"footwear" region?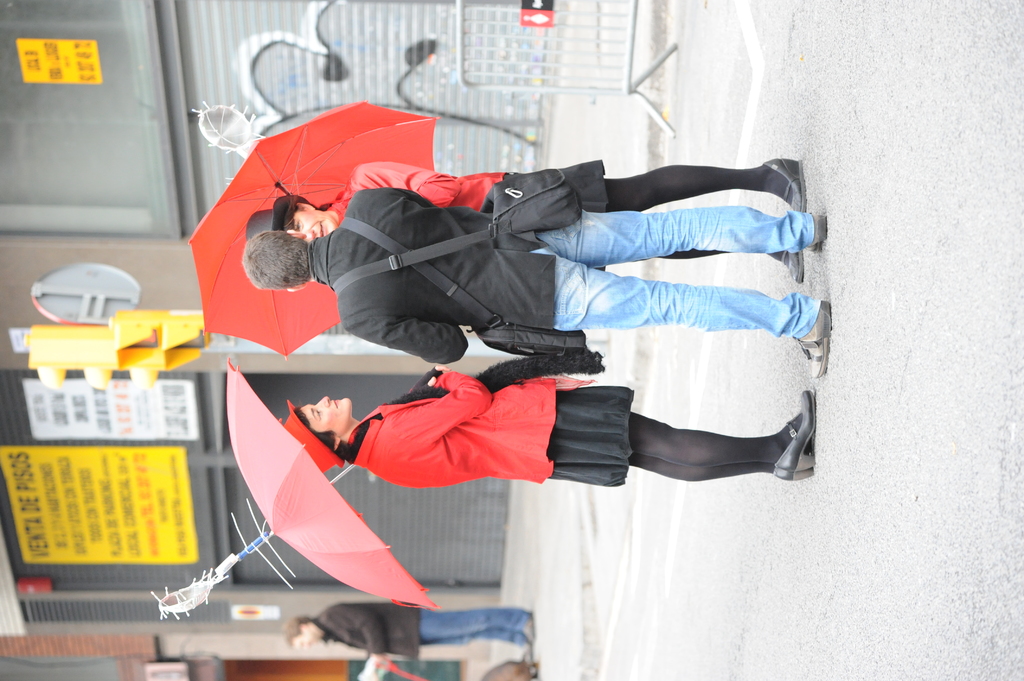
bbox=[806, 211, 829, 254]
